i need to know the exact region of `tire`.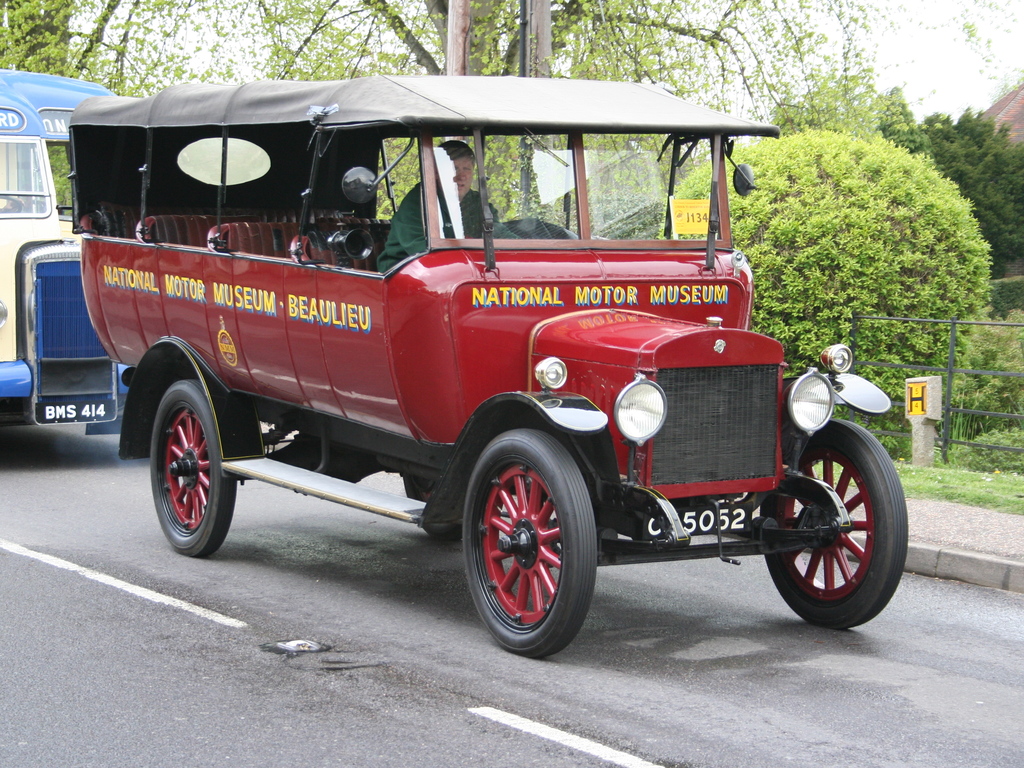
Region: x1=404 y1=472 x2=461 y2=538.
